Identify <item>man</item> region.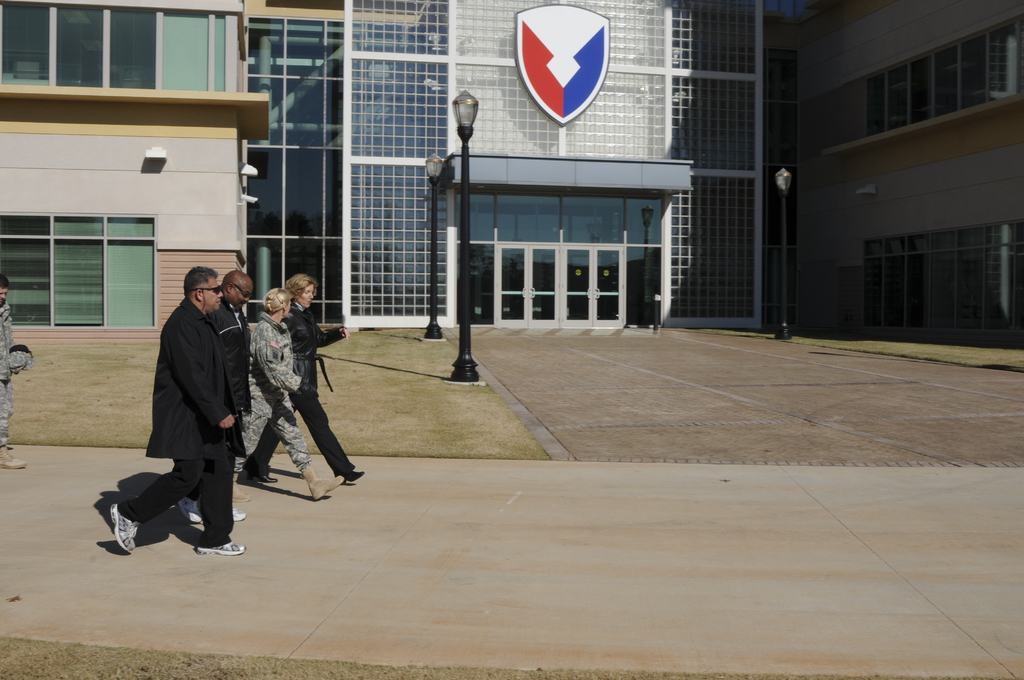
Region: select_region(179, 269, 250, 520).
